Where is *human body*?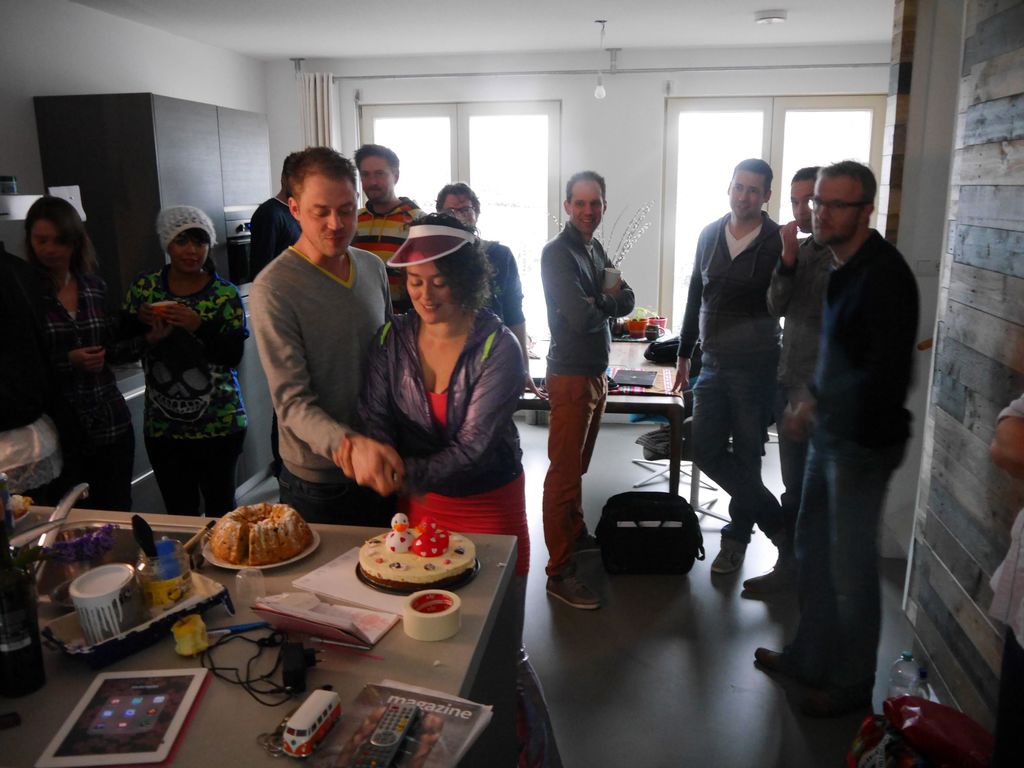
crop(729, 219, 836, 601).
